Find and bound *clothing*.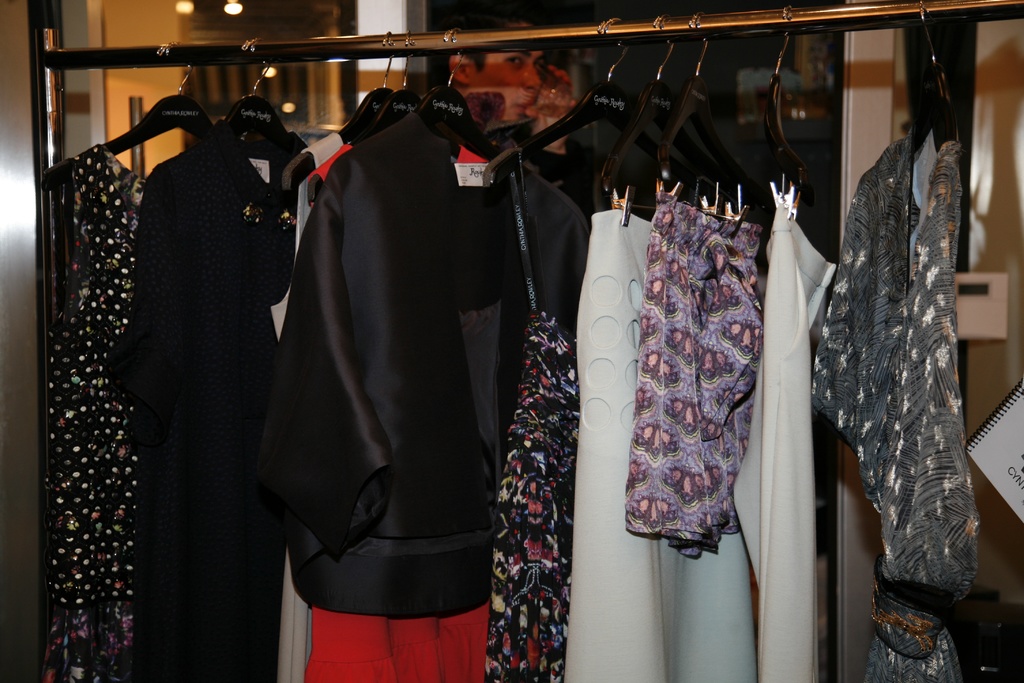
Bound: l=141, t=150, r=263, b=663.
